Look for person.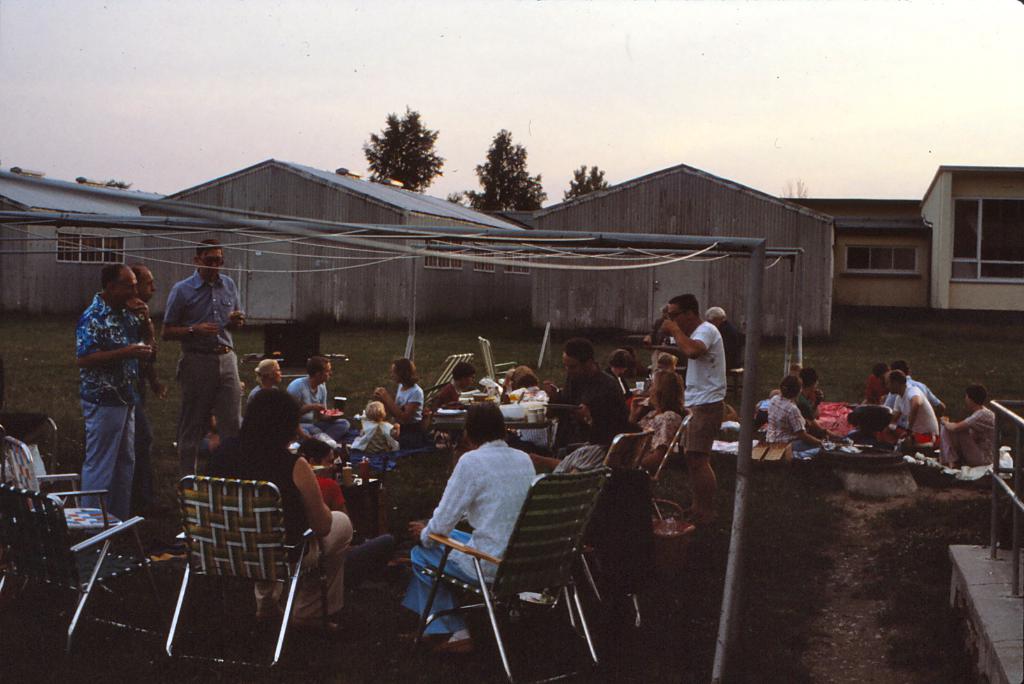
Found: (left=396, top=406, right=541, bottom=657).
